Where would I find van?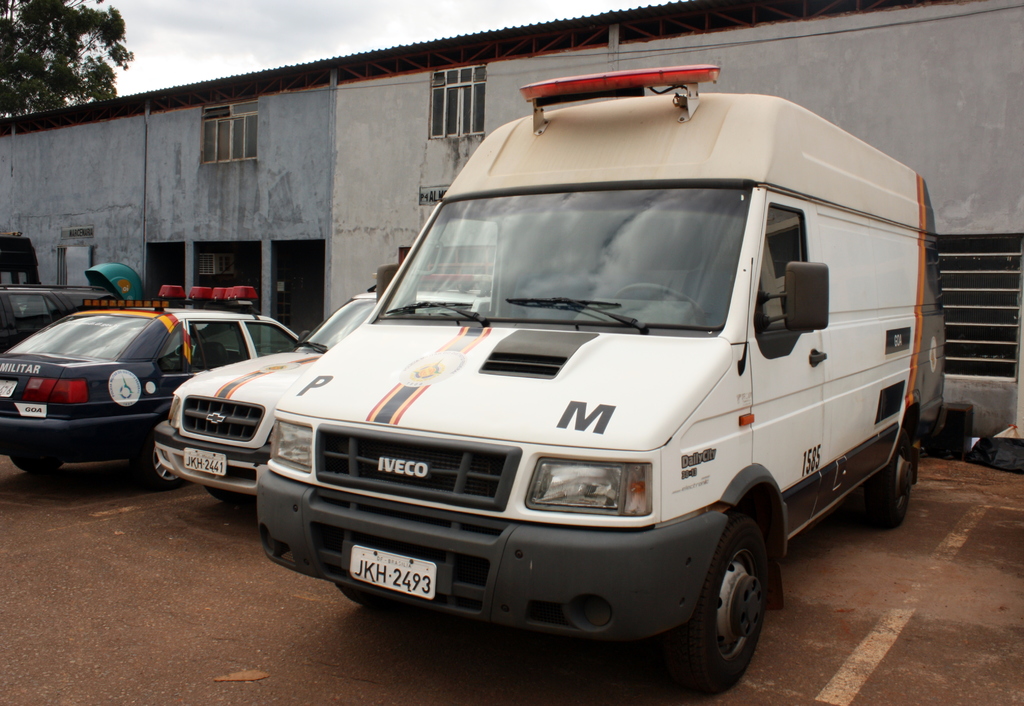
At (left=254, top=60, right=950, bottom=695).
